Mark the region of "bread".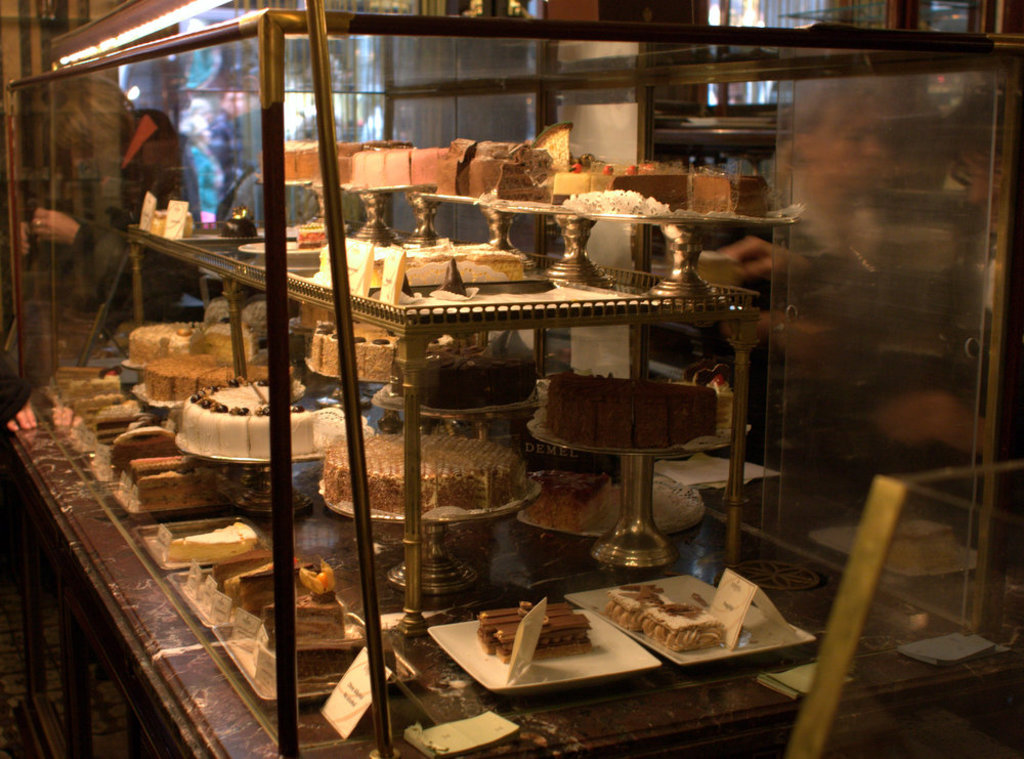
Region: (647,603,726,651).
